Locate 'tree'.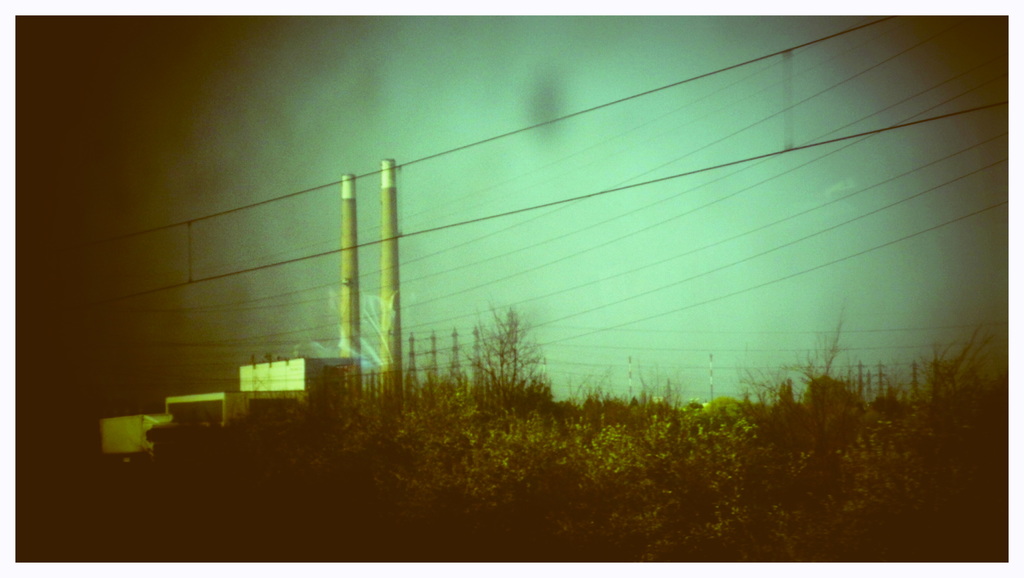
Bounding box: {"x1": 467, "y1": 295, "x2": 556, "y2": 402}.
